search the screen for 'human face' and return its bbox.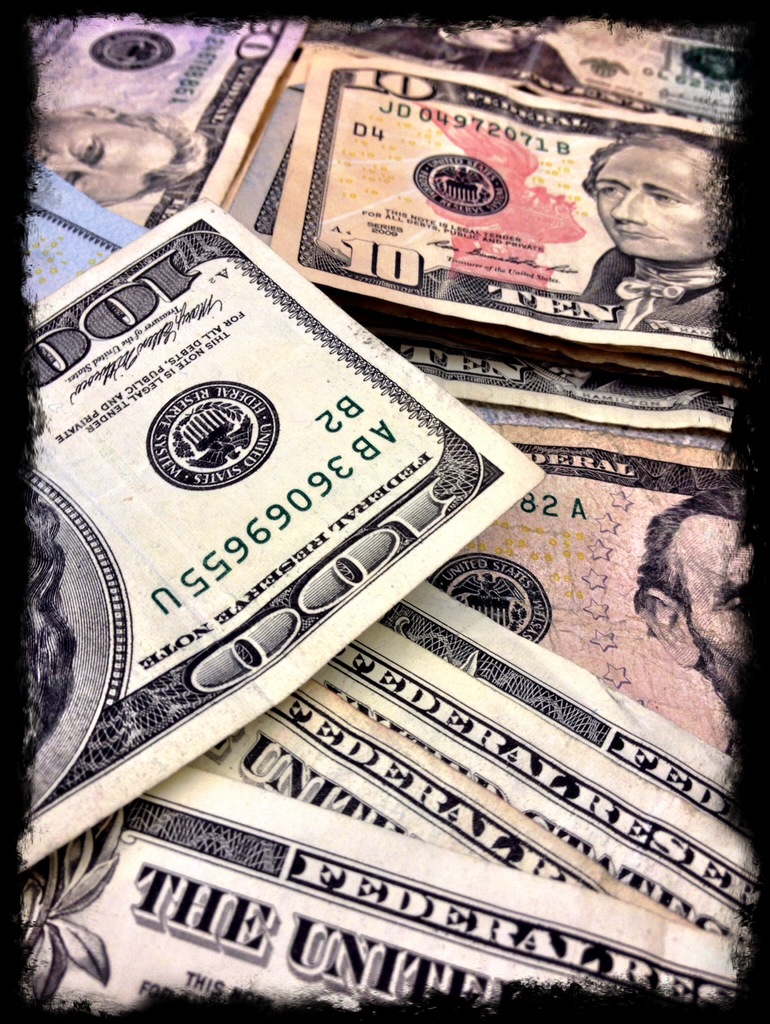
Found: locate(31, 116, 169, 209).
